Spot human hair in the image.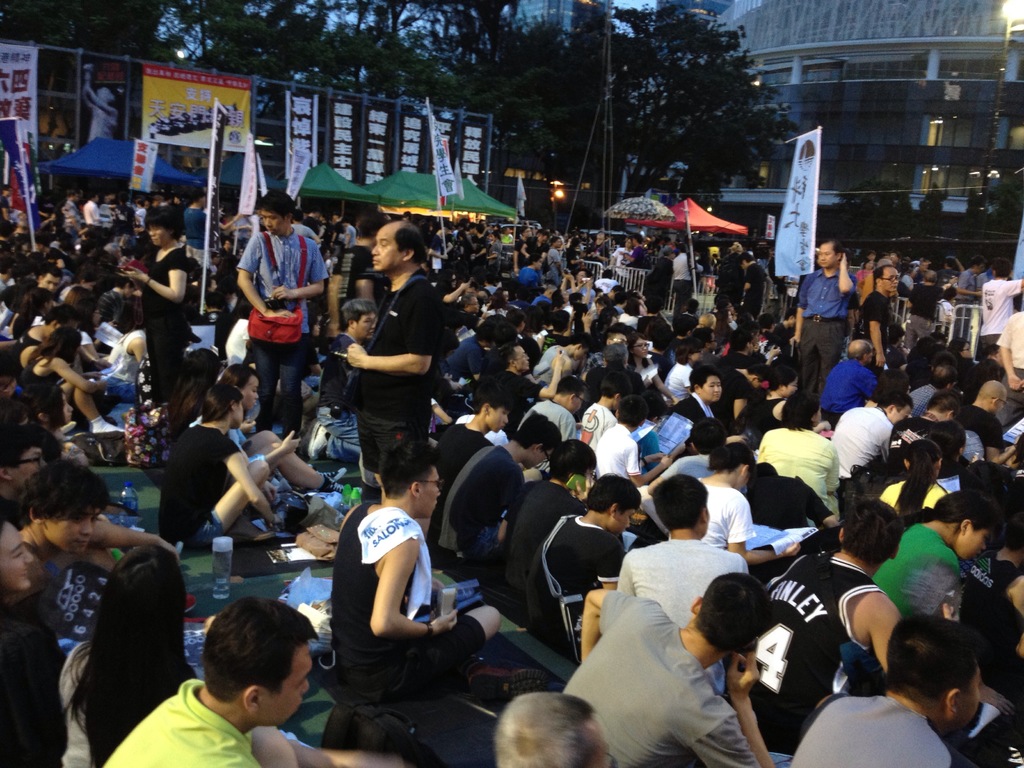
human hair found at pyautogui.locateOnScreen(144, 206, 179, 234).
